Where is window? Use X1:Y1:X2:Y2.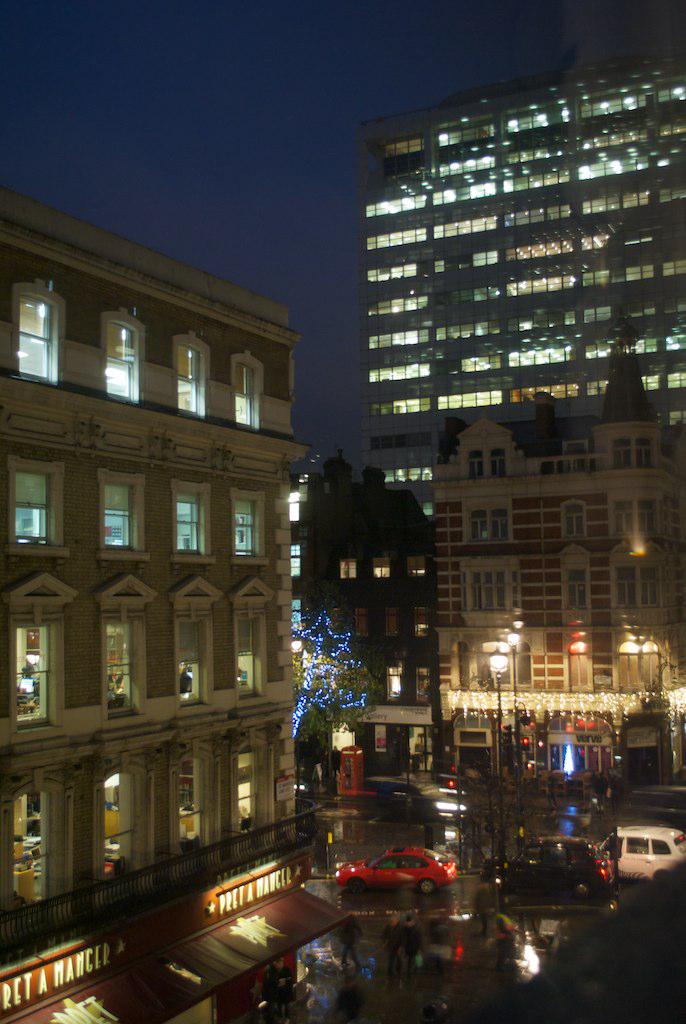
557:542:597:611.
